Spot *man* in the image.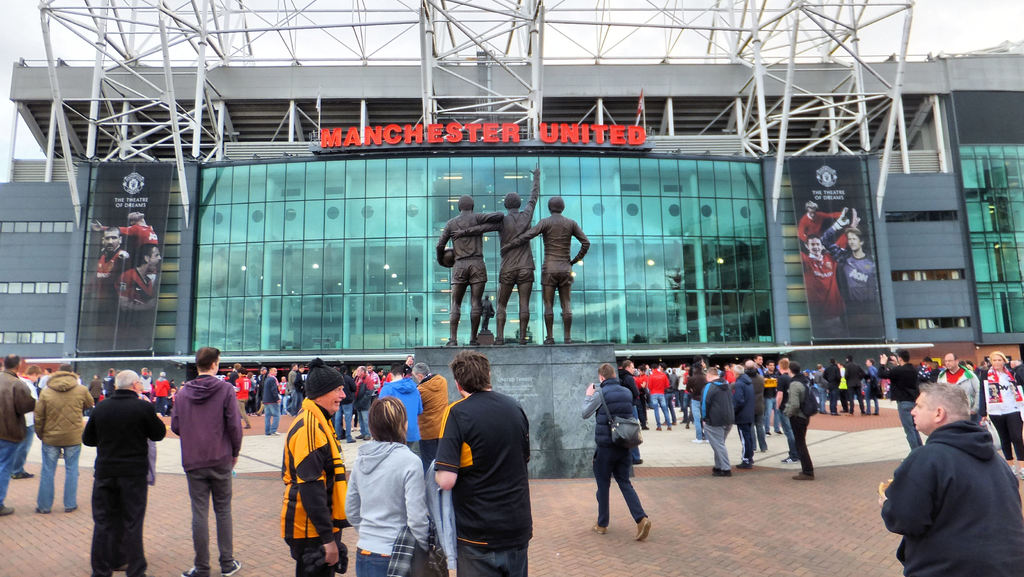
*man* found at (x1=81, y1=226, x2=135, y2=311).
